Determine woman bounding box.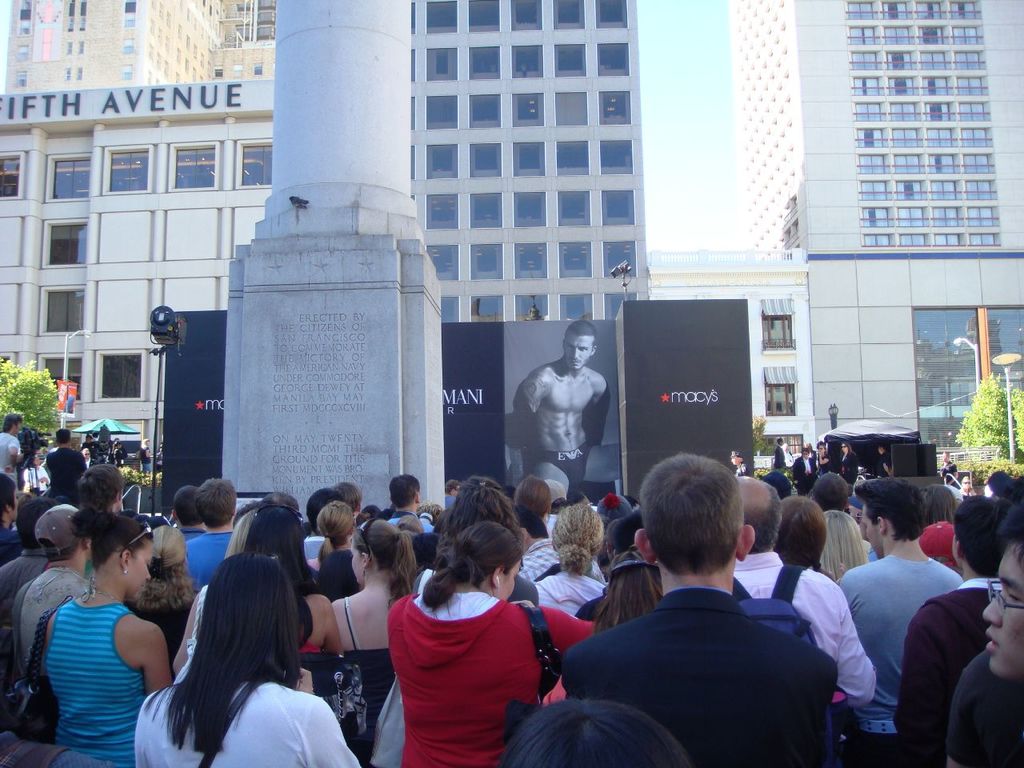
Determined: box=[814, 438, 839, 480].
